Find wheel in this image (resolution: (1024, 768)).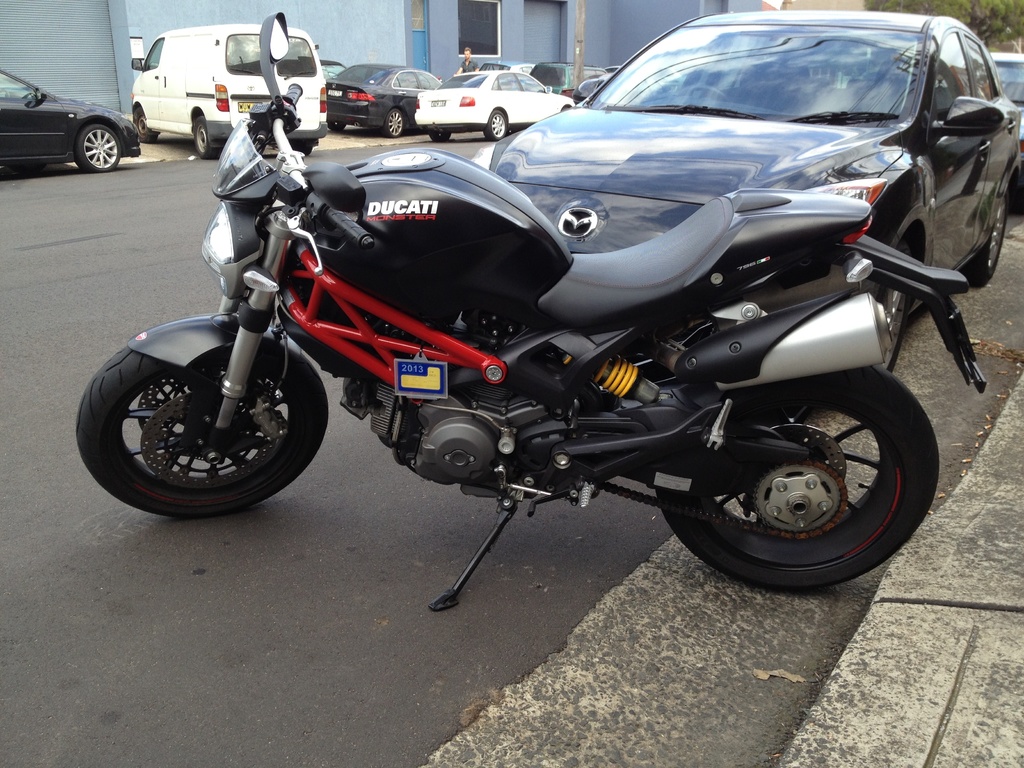
<region>483, 109, 506, 141</region>.
